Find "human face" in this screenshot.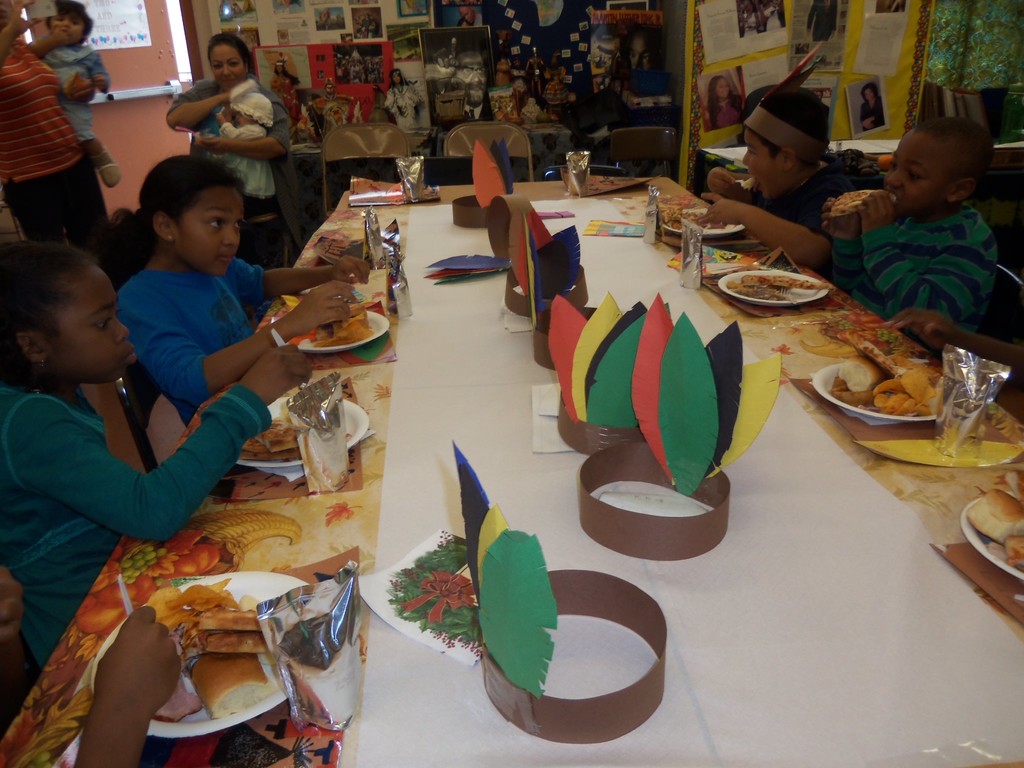
The bounding box for "human face" is select_region(743, 129, 783, 198).
